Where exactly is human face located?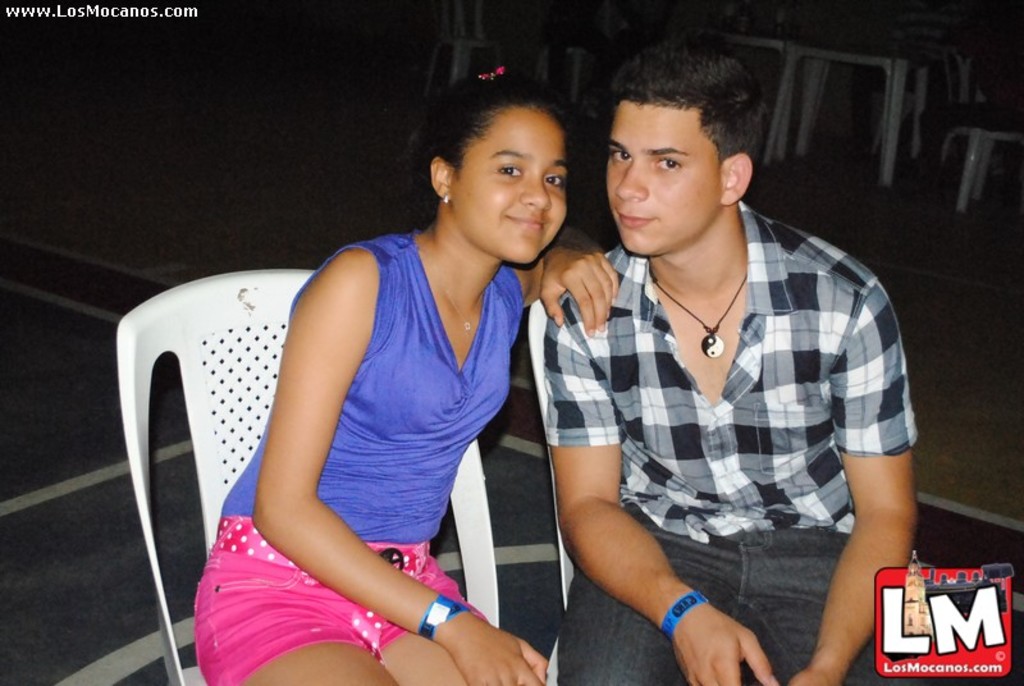
Its bounding box is 449 99 567 270.
